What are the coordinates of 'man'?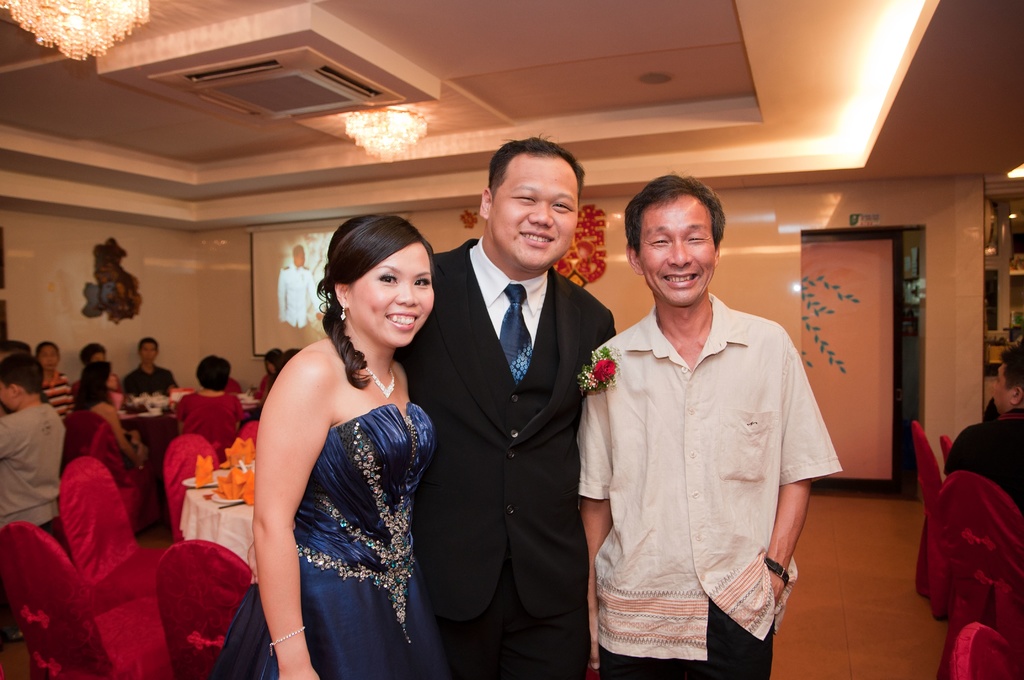
[left=35, top=339, right=77, bottom=422].
